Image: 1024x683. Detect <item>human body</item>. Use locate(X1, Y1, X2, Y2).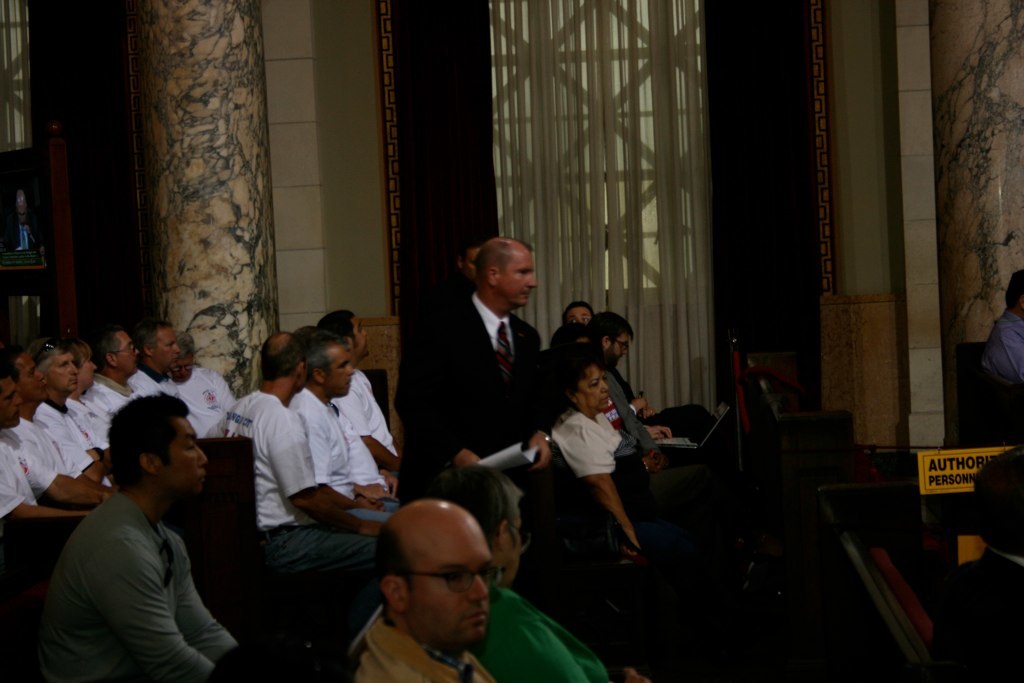
locate(575, 309, 676, 457).
